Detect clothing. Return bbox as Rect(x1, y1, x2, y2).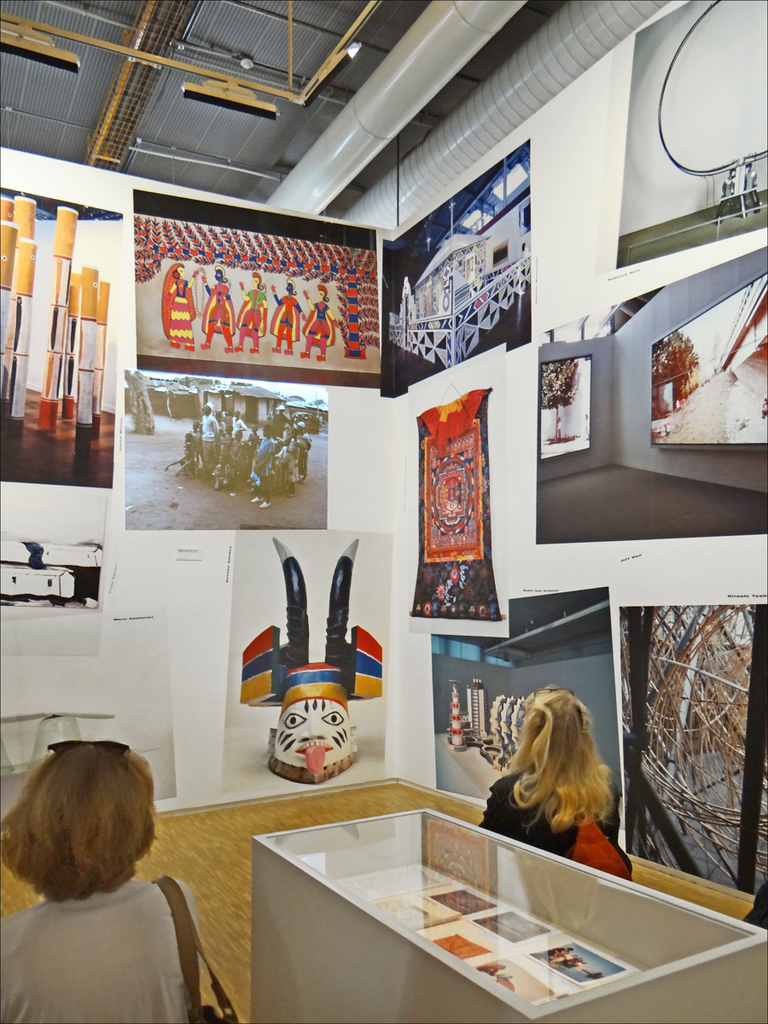
Rect(480, 760, 634, 856).
